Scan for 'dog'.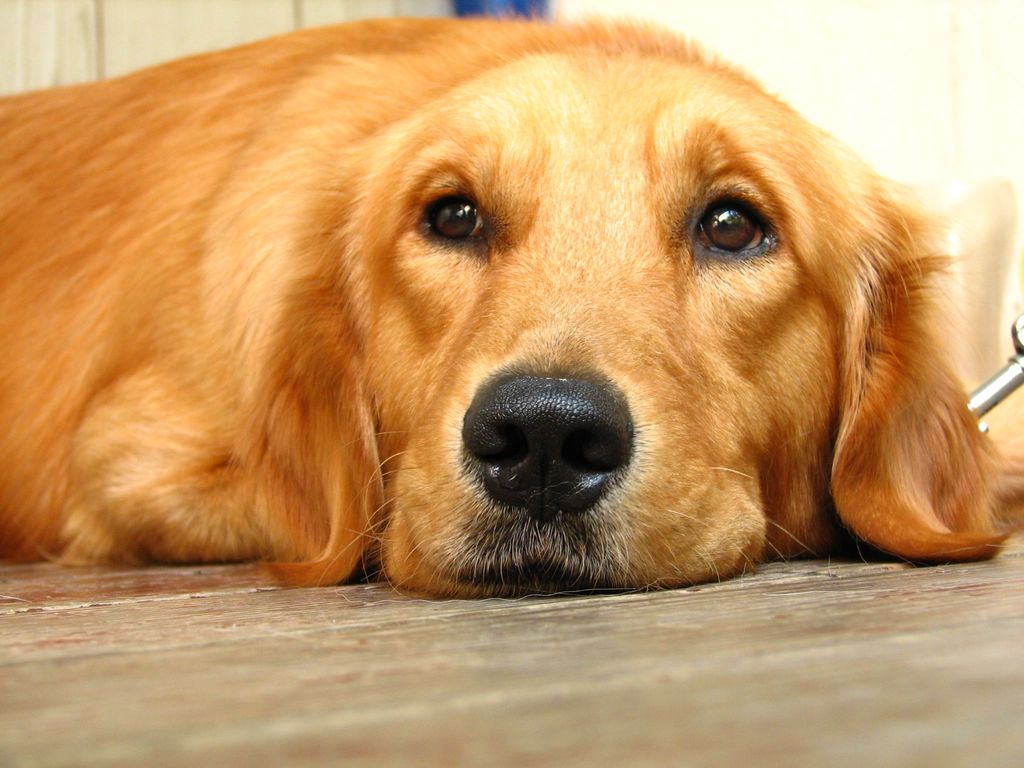
Scan result: l=0, t=10, r=1023, b=600.
